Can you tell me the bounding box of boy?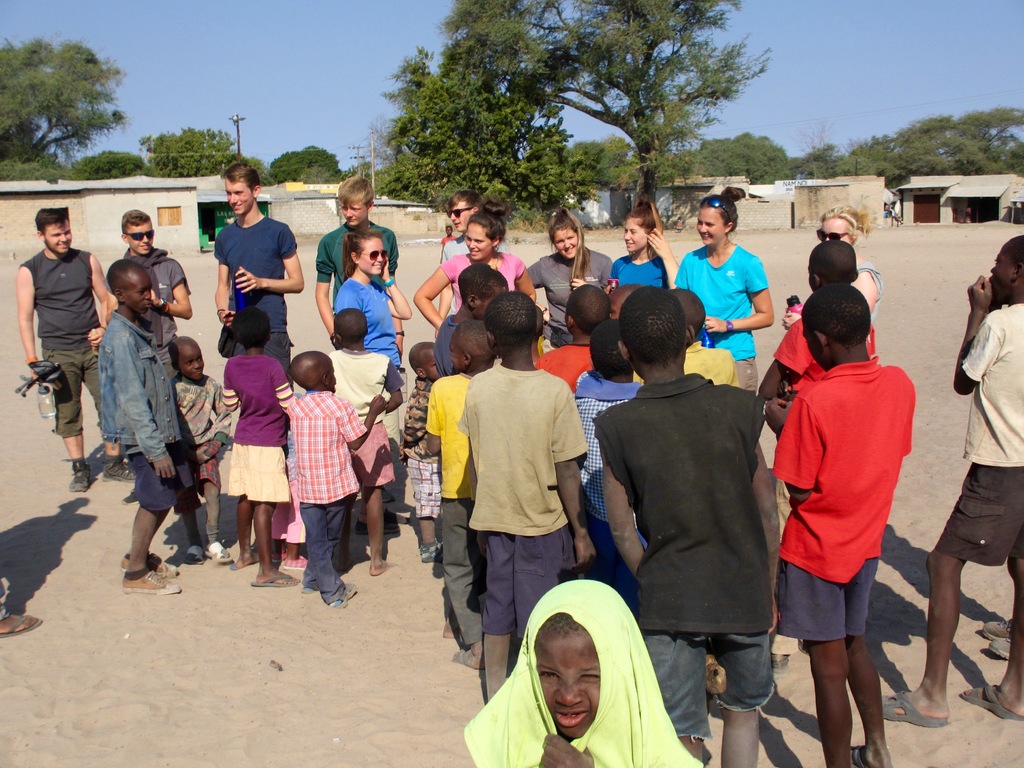
crop(104, 210, 191, 505).
